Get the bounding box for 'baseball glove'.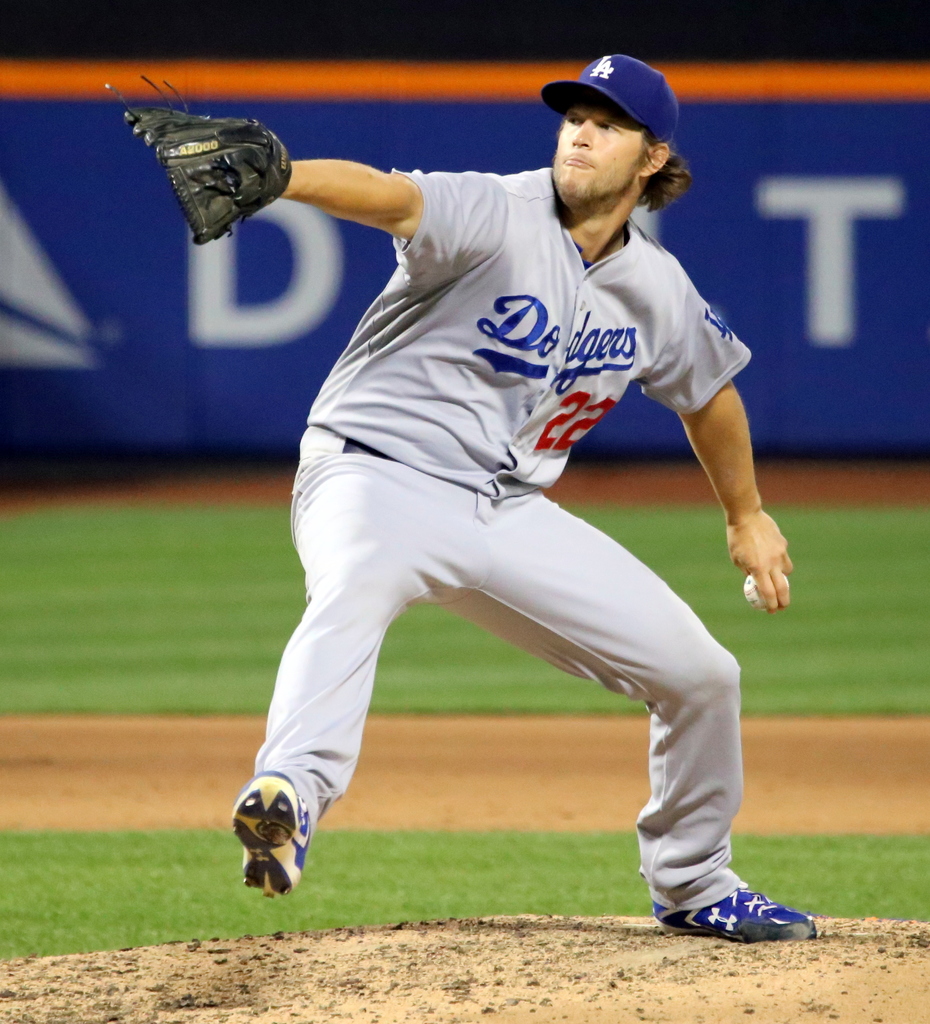
bbox=(108, 70, 292, 245).
